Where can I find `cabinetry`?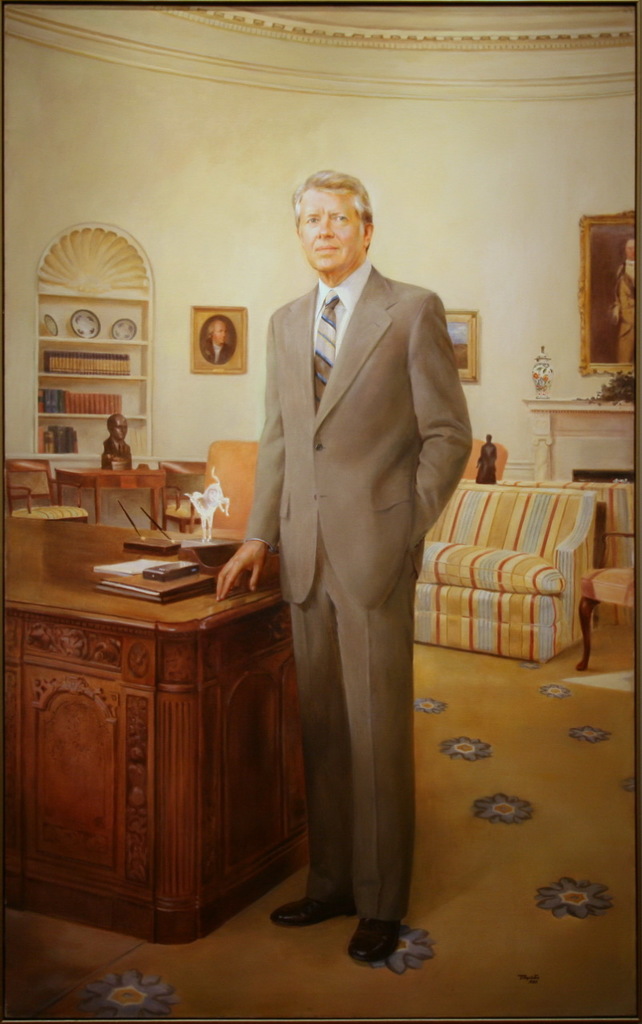
You can find it at 11/472/307/931.
